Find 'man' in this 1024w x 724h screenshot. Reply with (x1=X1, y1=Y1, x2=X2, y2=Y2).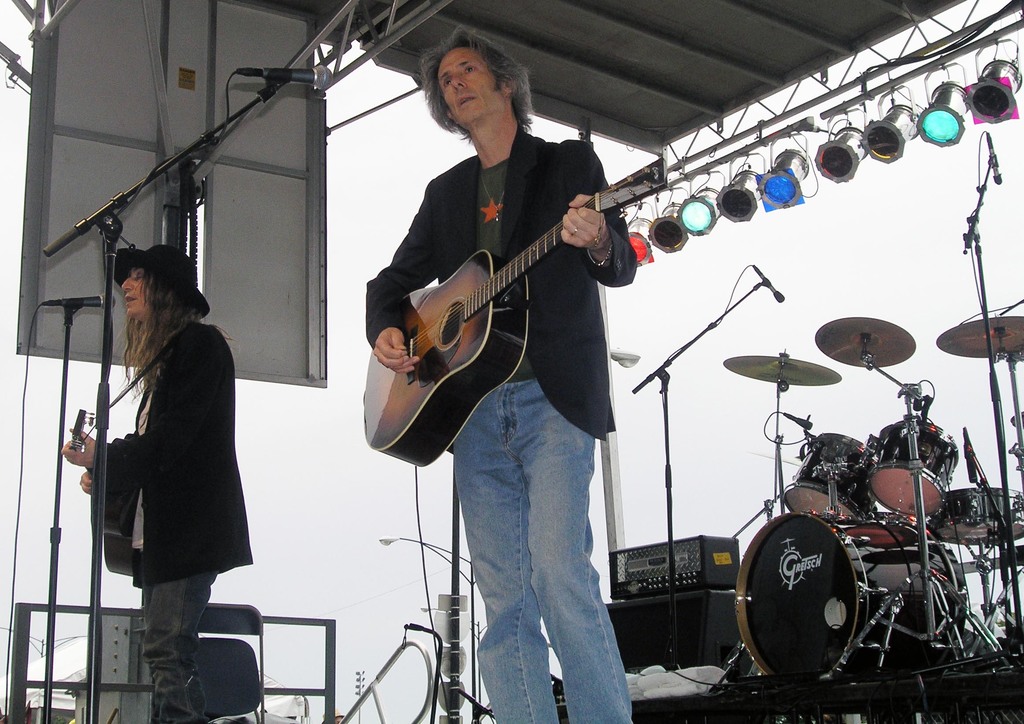
(x1=362, y1=23, x2=645, y2=723).
